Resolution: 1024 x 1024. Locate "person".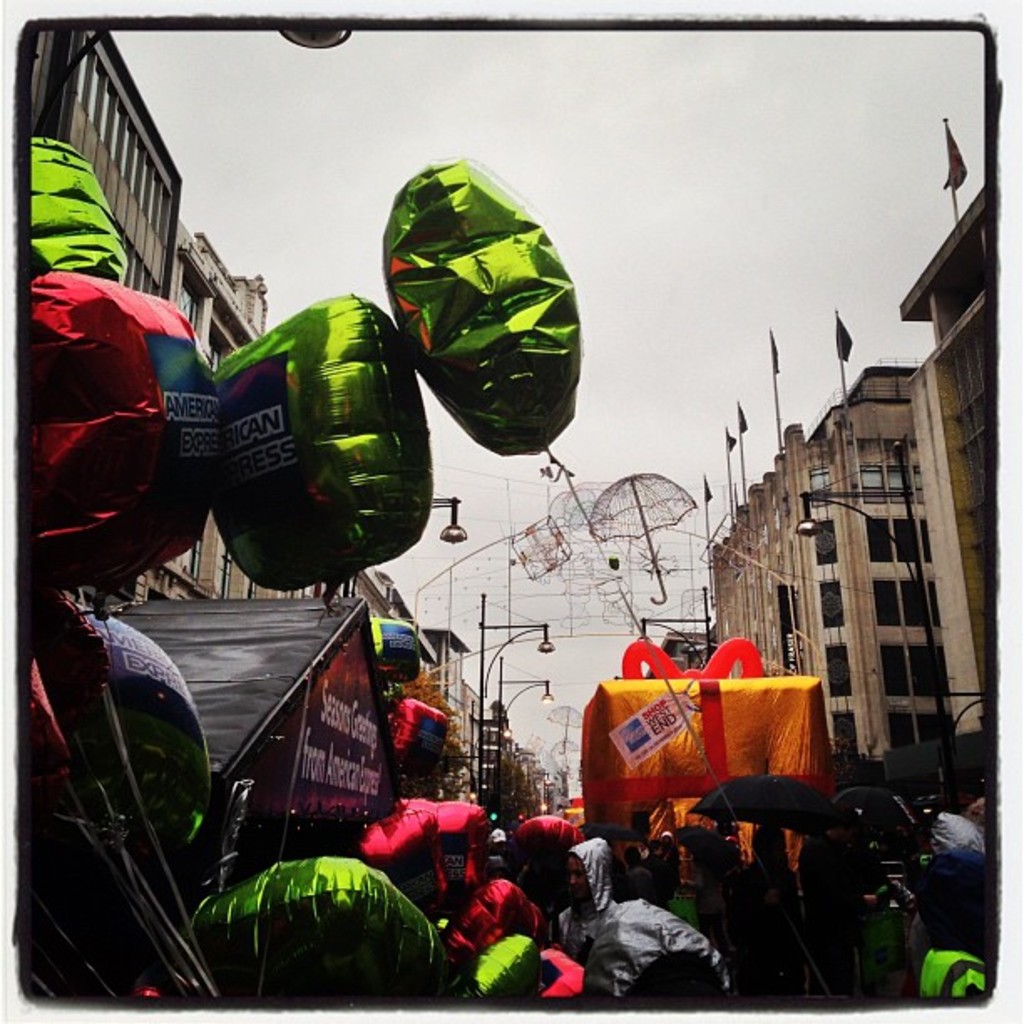
x1=539, y1=832, x2=733, y2=1001.
